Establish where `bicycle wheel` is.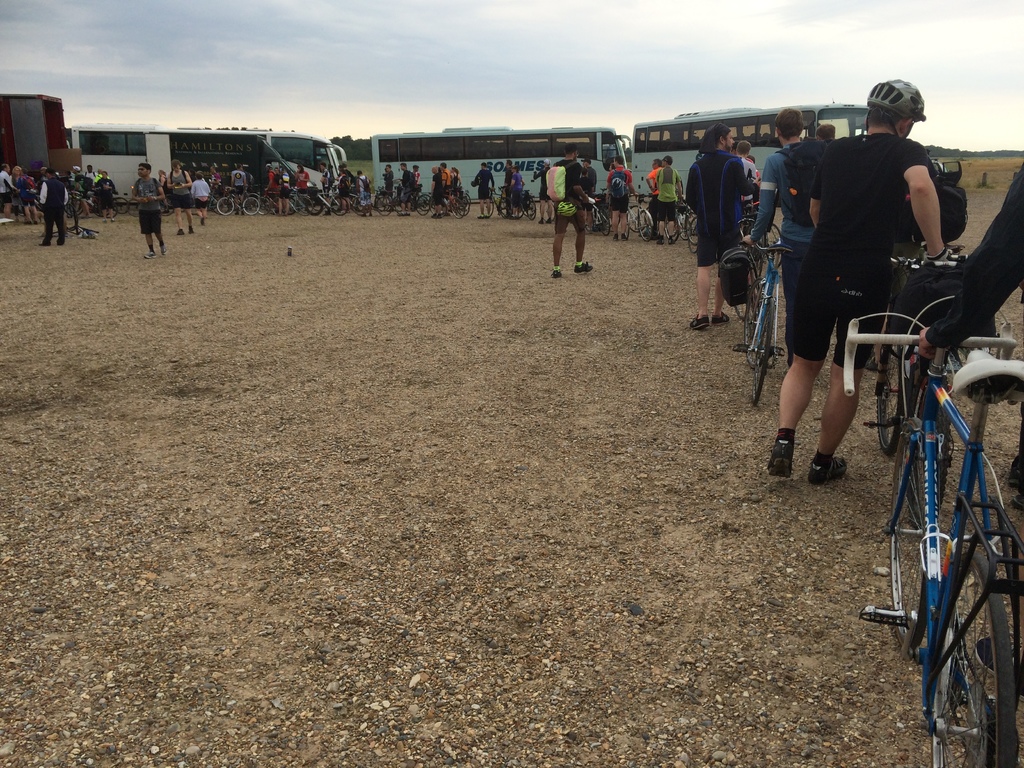
Established at <bbox>499, 198, 507, 216</bbox>.
